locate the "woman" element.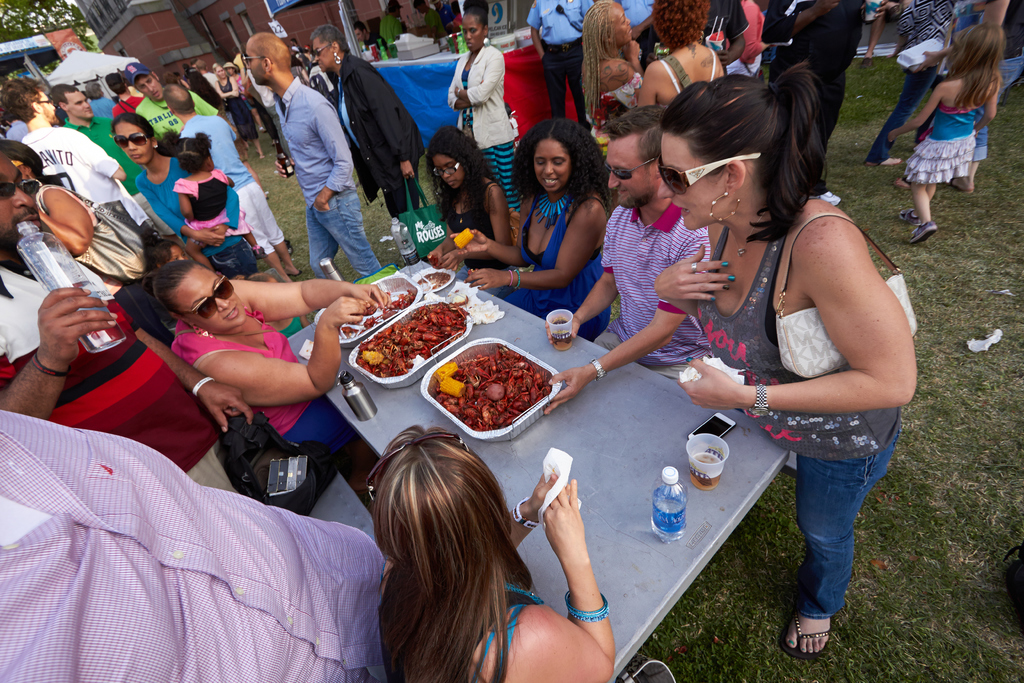
Element bbox: crop(383, 419, 625, 682).
